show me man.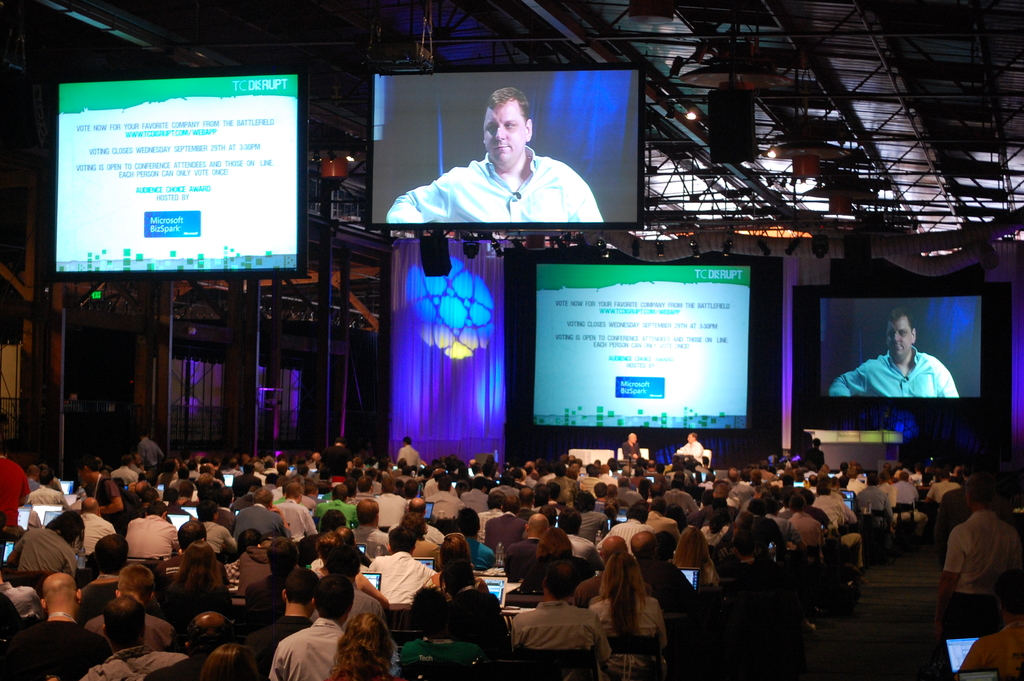
man is here: 444 561 508 647.
